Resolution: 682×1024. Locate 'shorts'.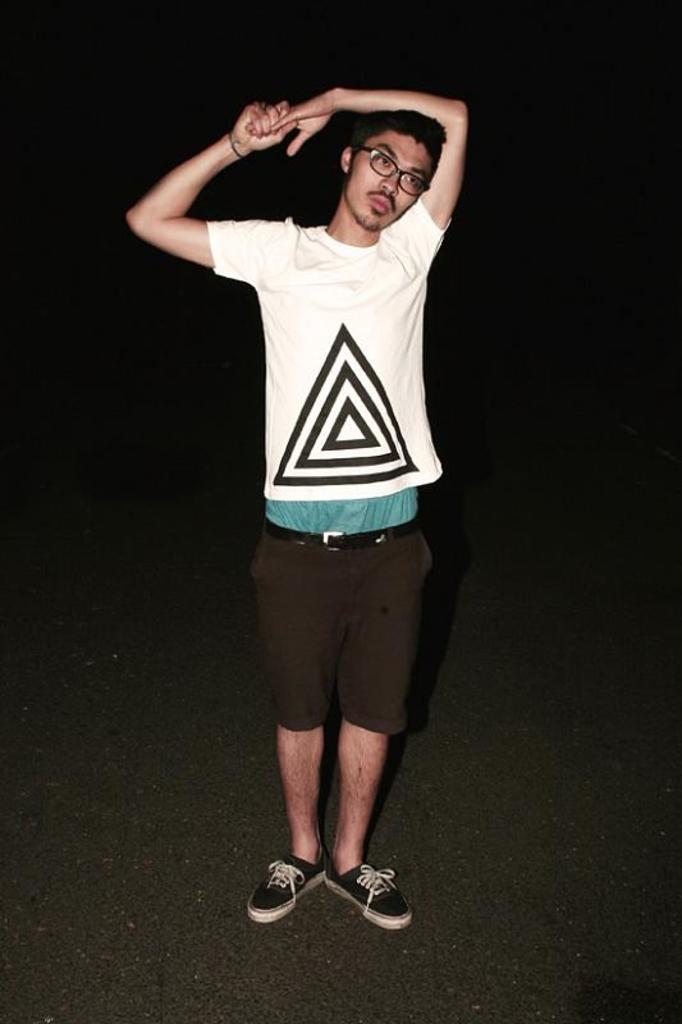
<region>260, 557, 425, 726</region>.
